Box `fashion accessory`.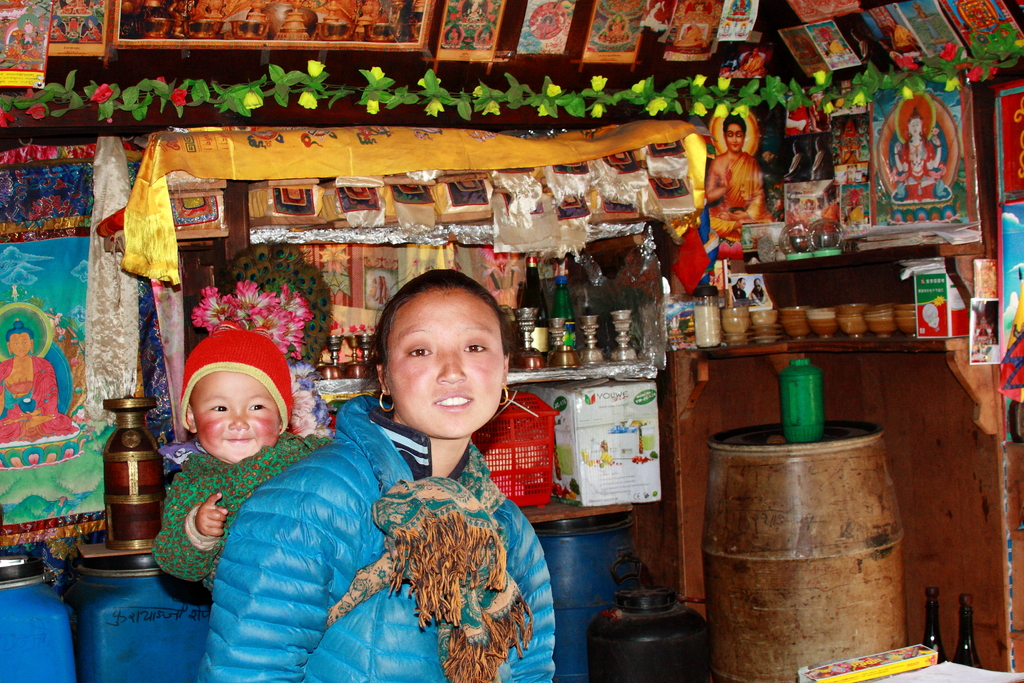
region(181, 324, 294, 434).
